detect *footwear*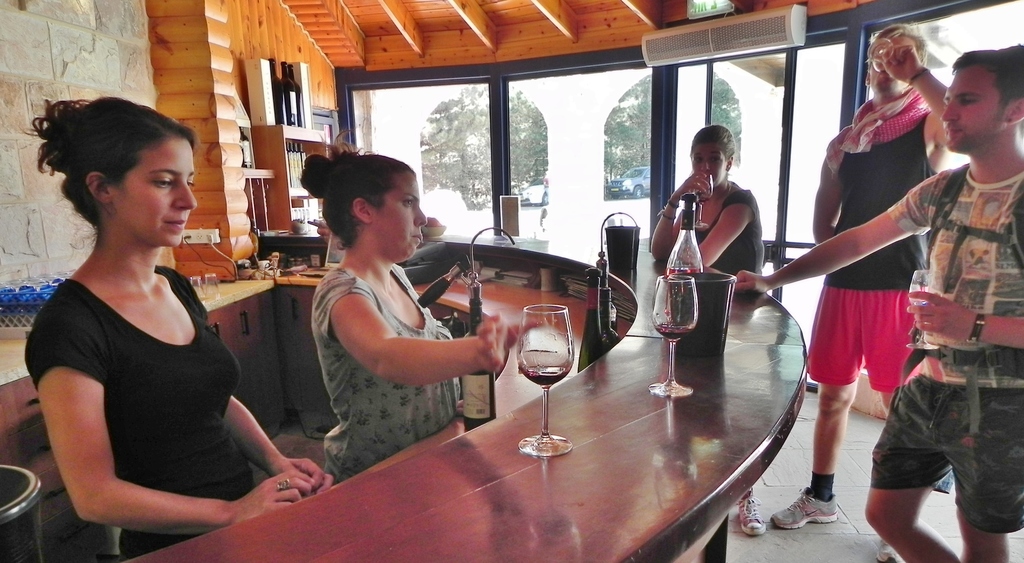
<box>788,488,849,546</box>
